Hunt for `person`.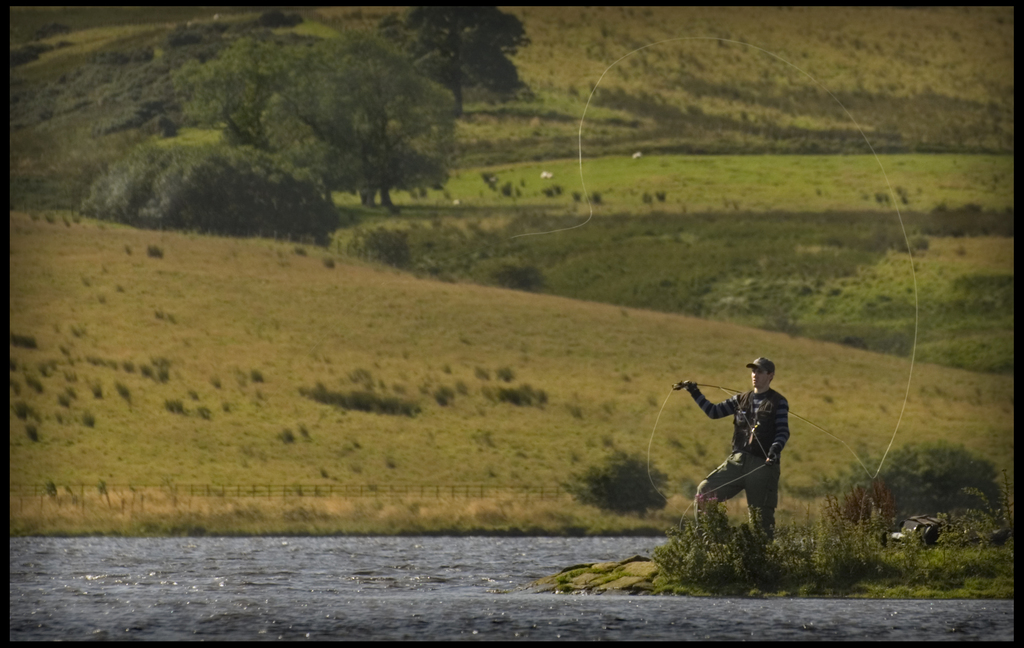
Hunted down at 676,353,792,549.
